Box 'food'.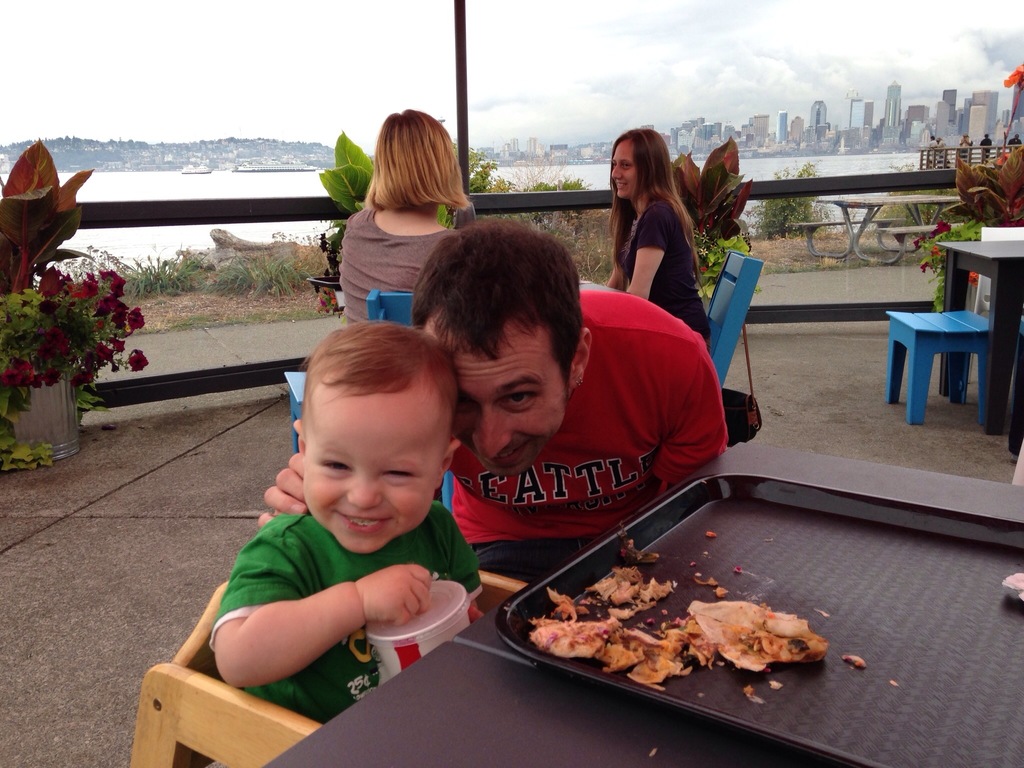
{"left": 840, "top": 653, "right": 868, "bottom": 671}.
